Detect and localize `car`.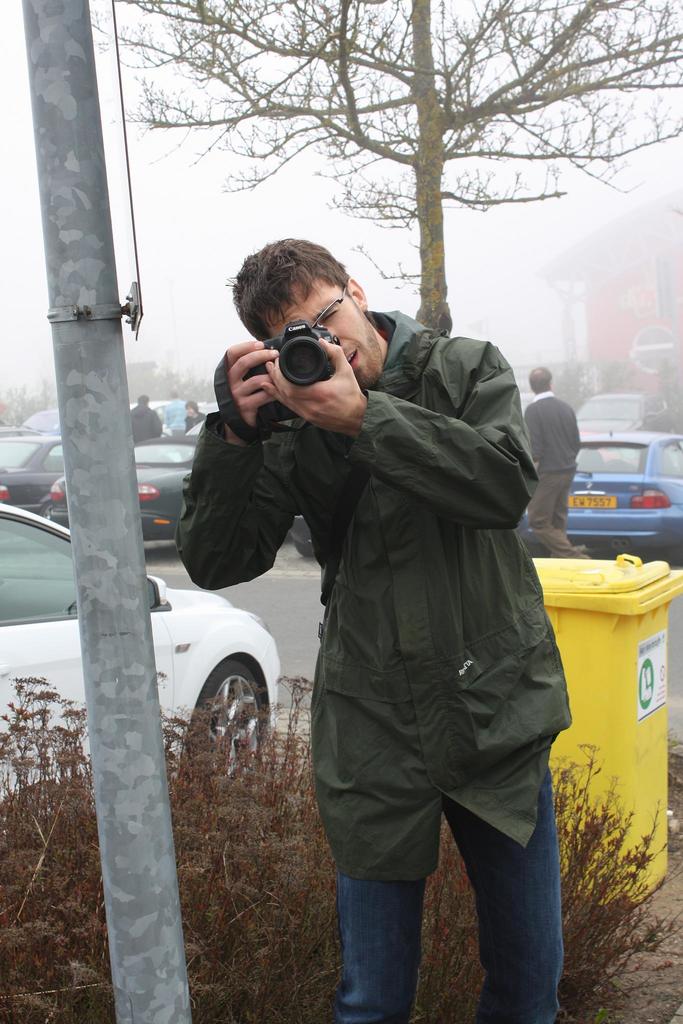
Localized at bbox(514, 428, 682, 552).
